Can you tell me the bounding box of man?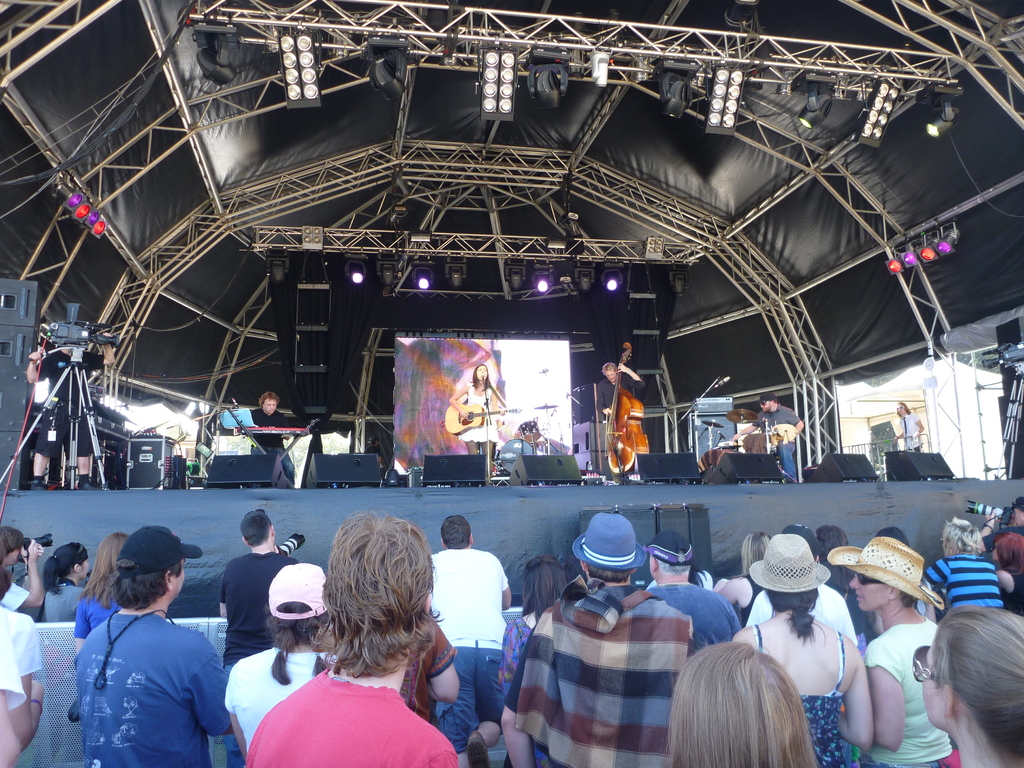
<box>751,527,865,648</box>.
